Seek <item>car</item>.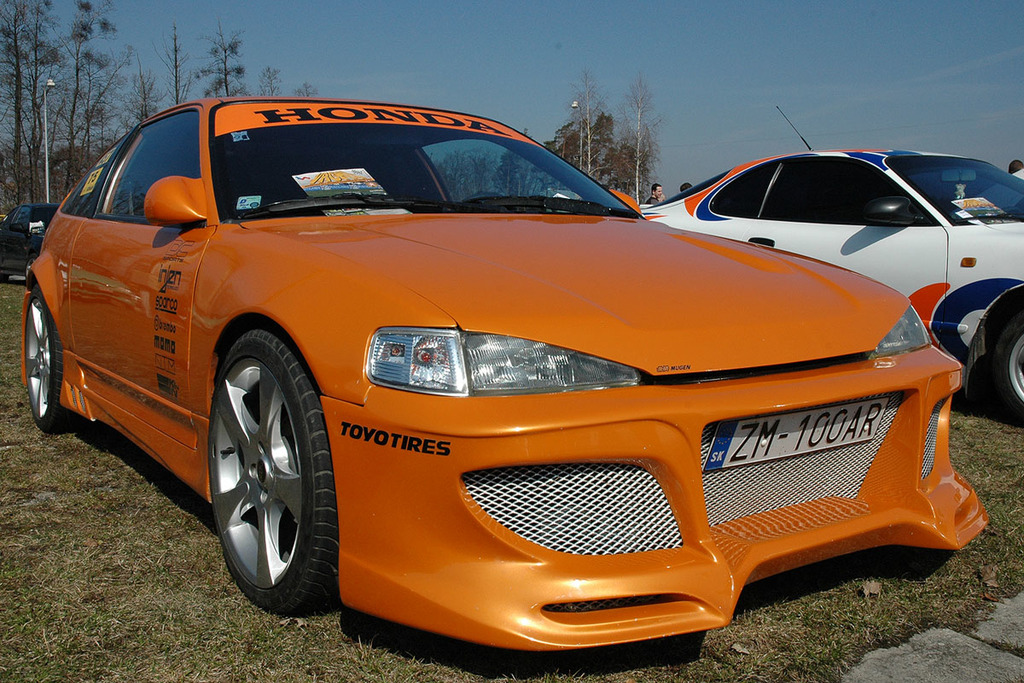
[x1=552, y1=104, x2=1023, y2=426].
